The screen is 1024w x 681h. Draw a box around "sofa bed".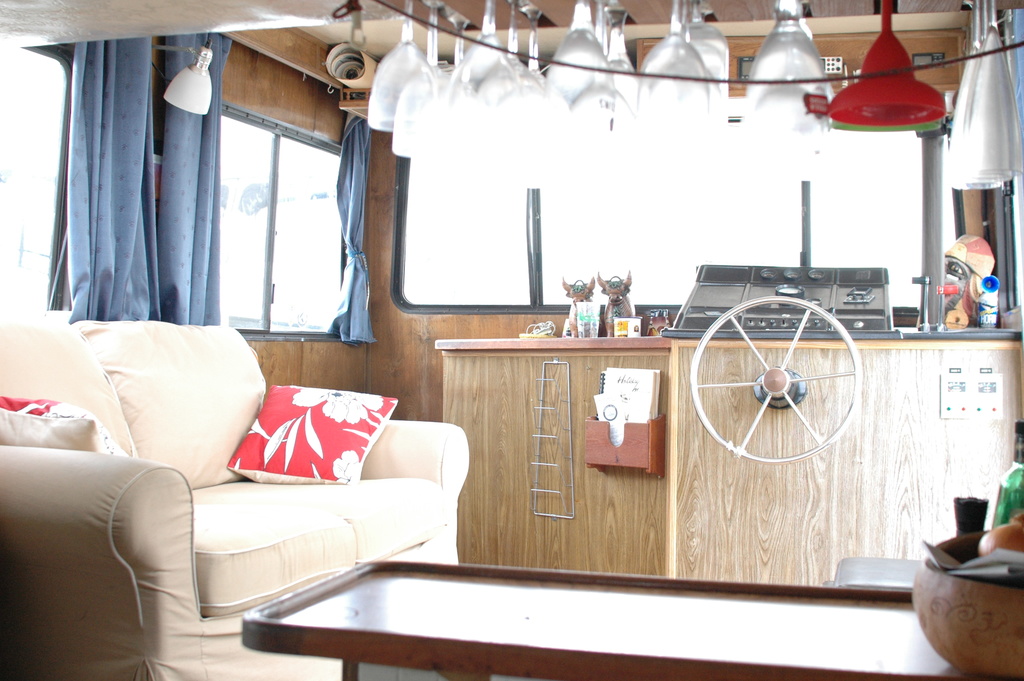
[x1=0, y1=318, x2=467, y2=680].
